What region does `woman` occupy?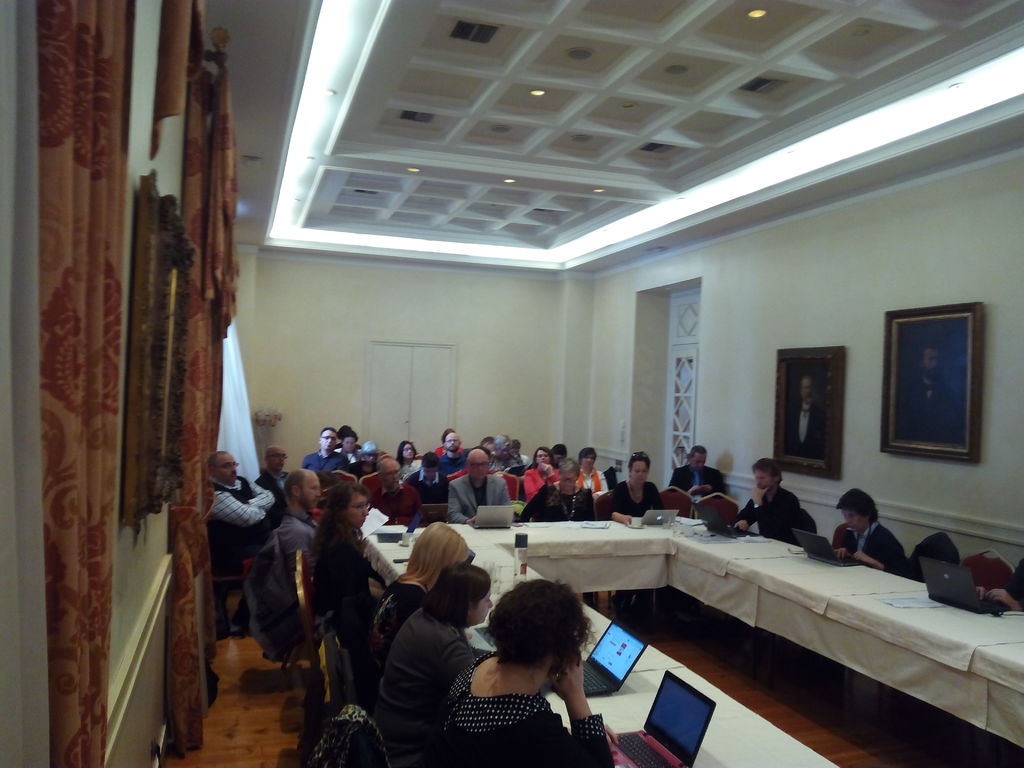
{"x1": 570, "y1": 450, "x2": 615, "y2": 495}.
